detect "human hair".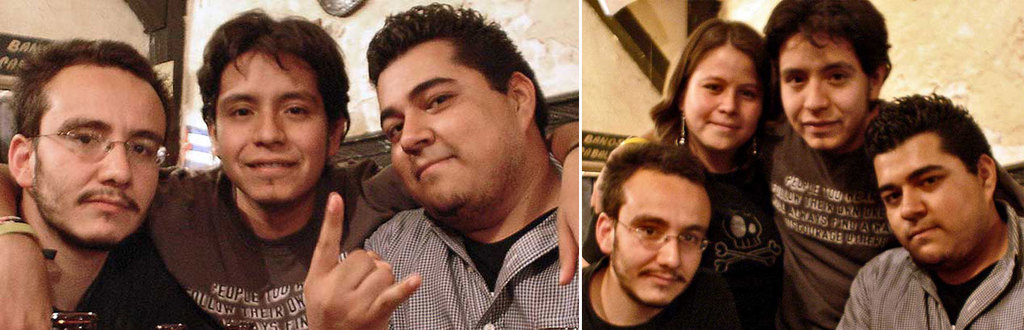
Detected at {"left": 196, "top": 4, "right": 349, "bottom": 134}.
